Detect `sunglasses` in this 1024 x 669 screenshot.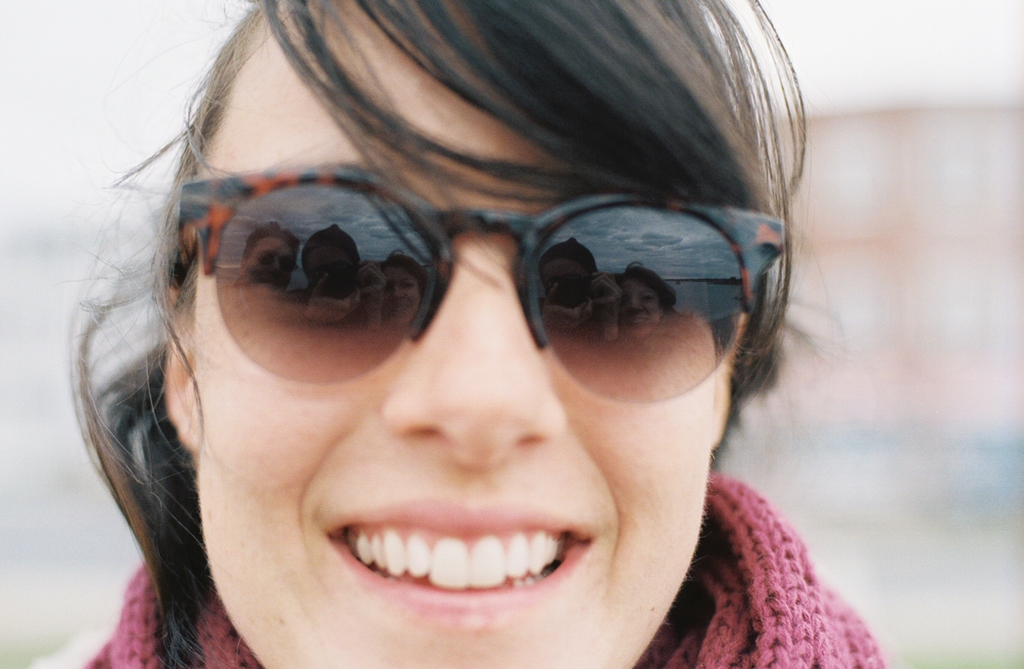
Detection: (165,162,787,408).
